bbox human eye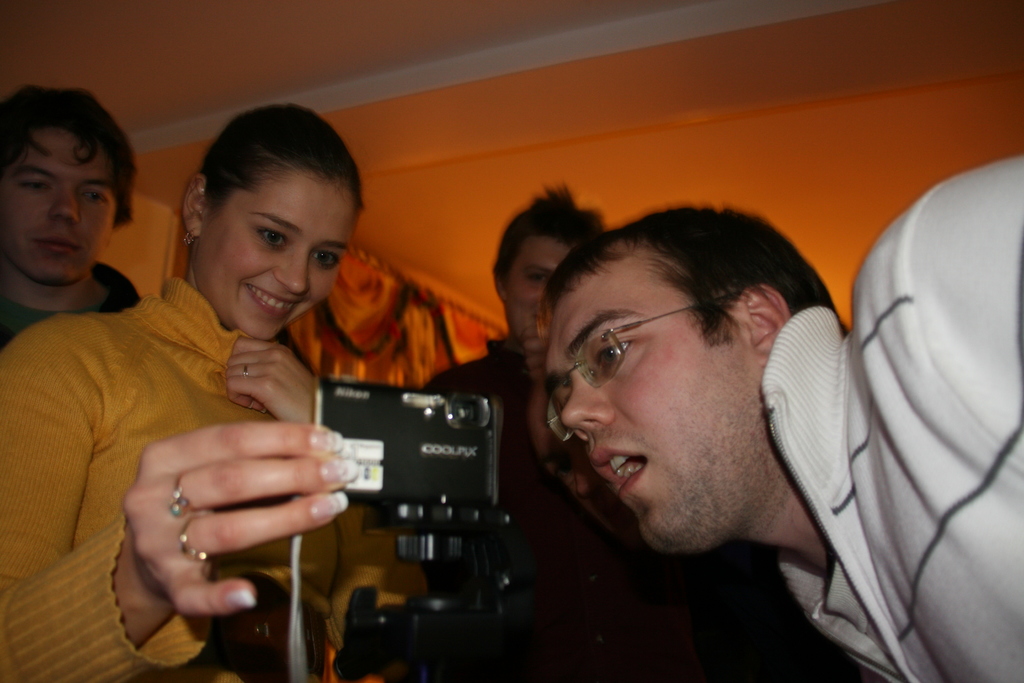
311,250,342,270
